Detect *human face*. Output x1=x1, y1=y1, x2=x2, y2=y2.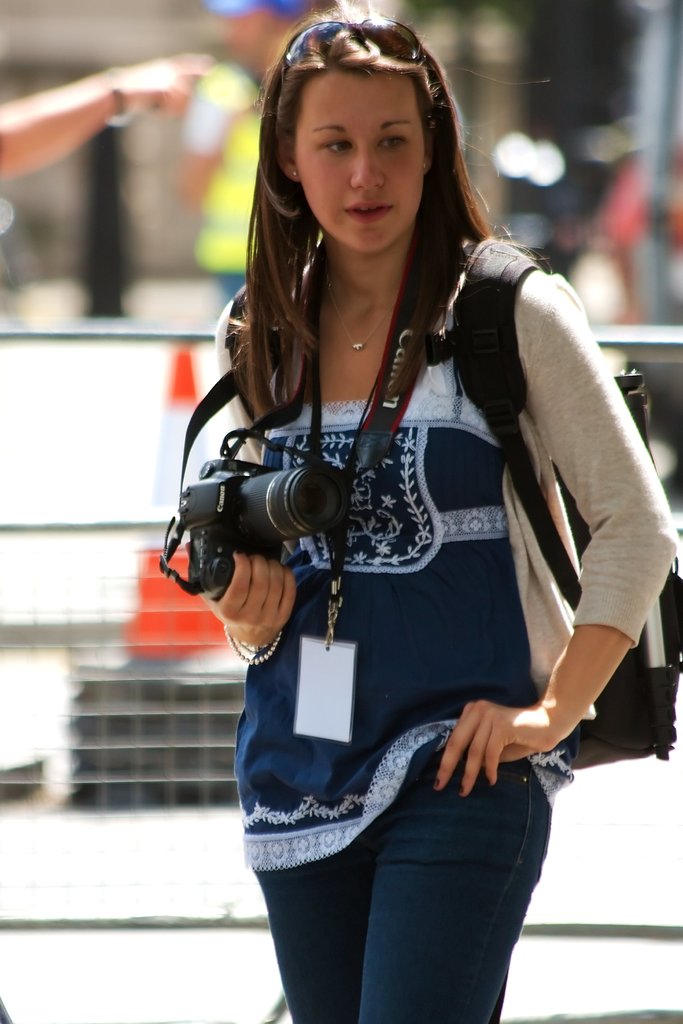
x1=292, y1=56, x2=435, y2=252.
